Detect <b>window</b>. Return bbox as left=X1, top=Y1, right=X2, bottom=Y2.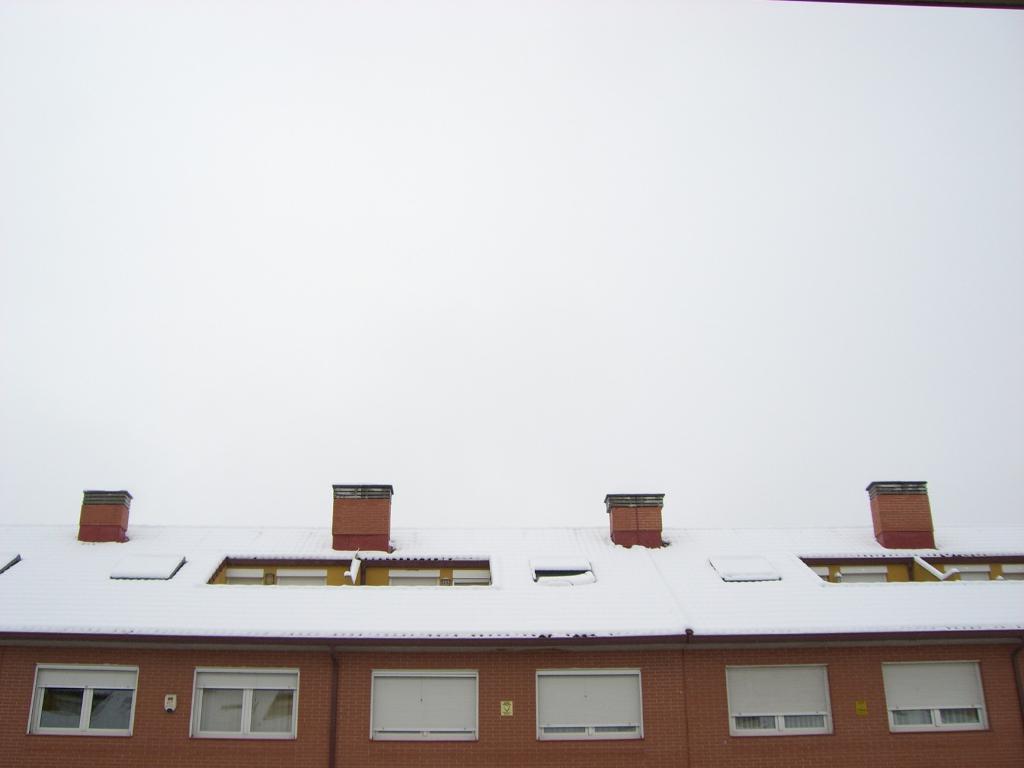
left=797, top=552, right=1023, bottom=586.
